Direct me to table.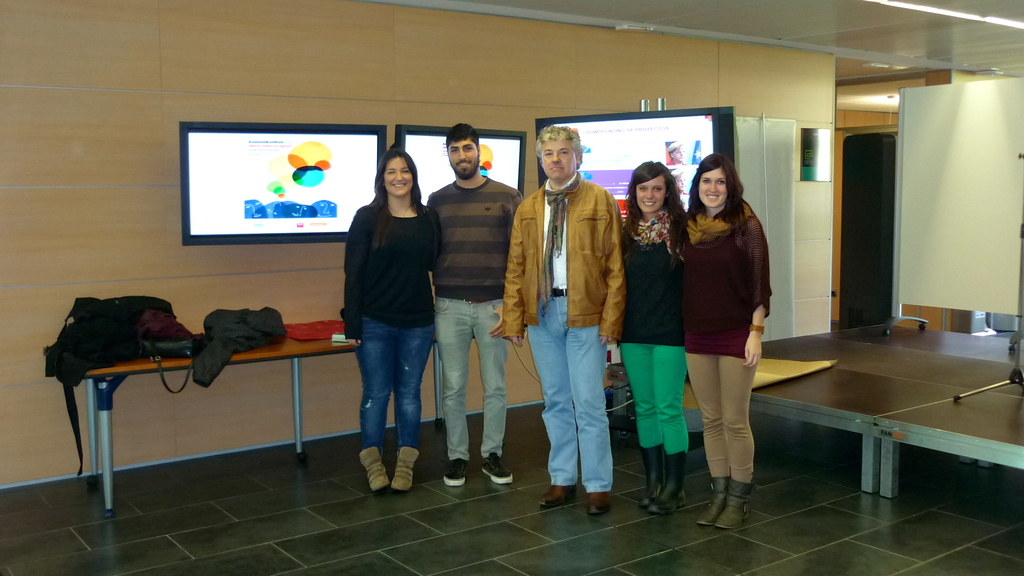
Direction: <bbox>749, 305, 1011, 513</bbox>.
